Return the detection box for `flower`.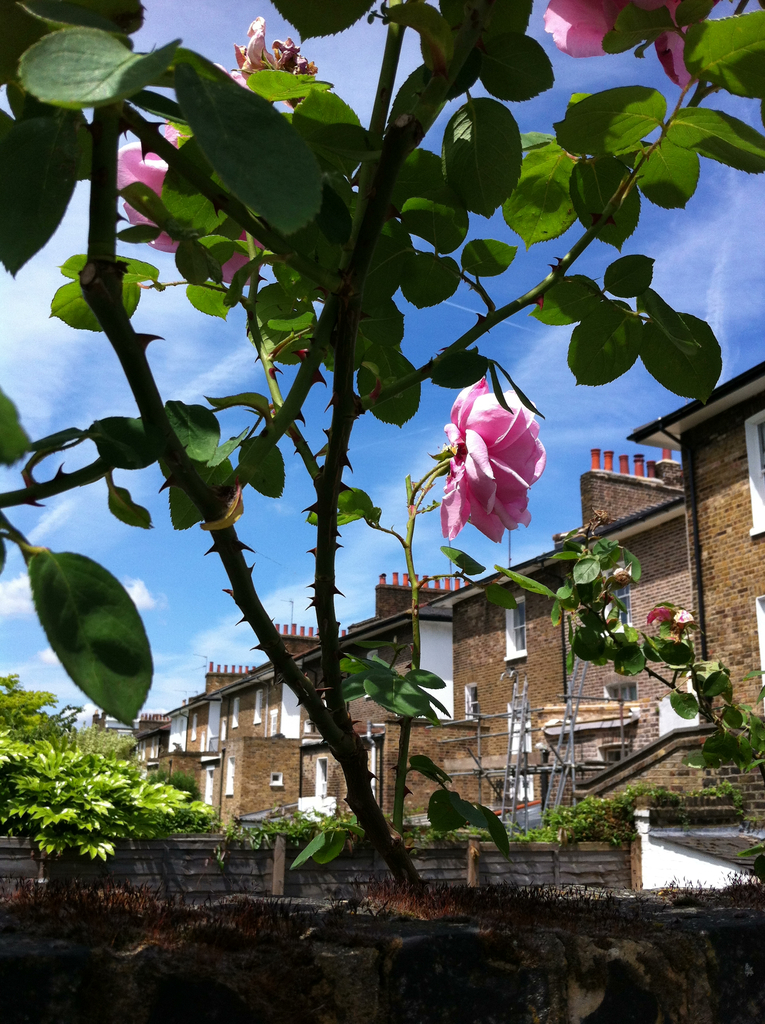
[left=647, top=603, right=693, bottom=639].
